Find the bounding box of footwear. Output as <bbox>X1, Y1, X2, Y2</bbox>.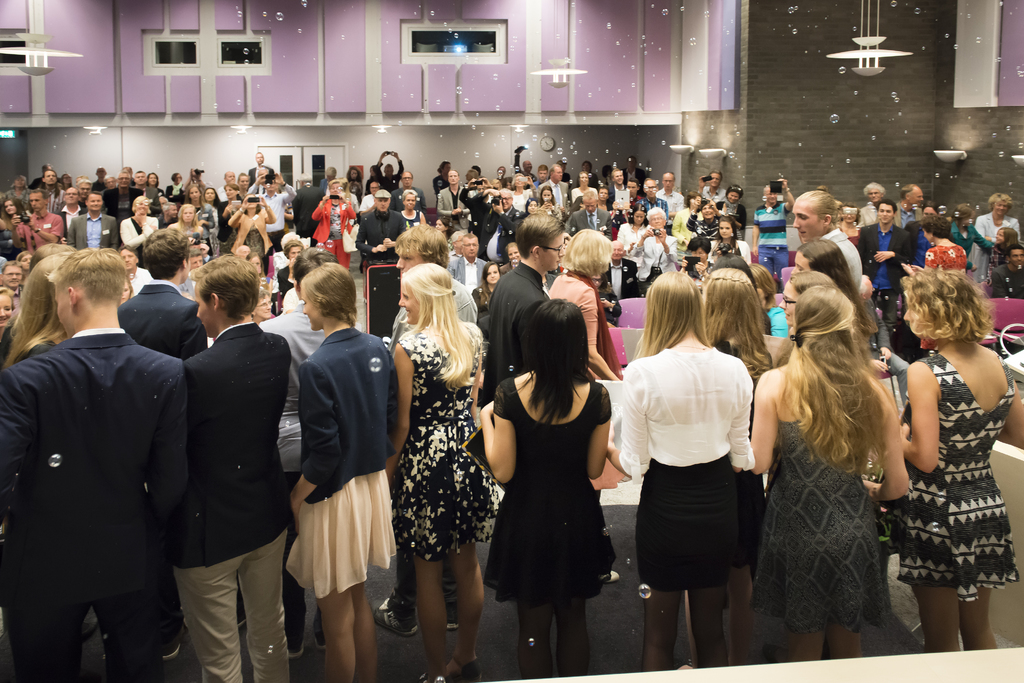
<bbox>286, 641, 306, 660</bbox>.
